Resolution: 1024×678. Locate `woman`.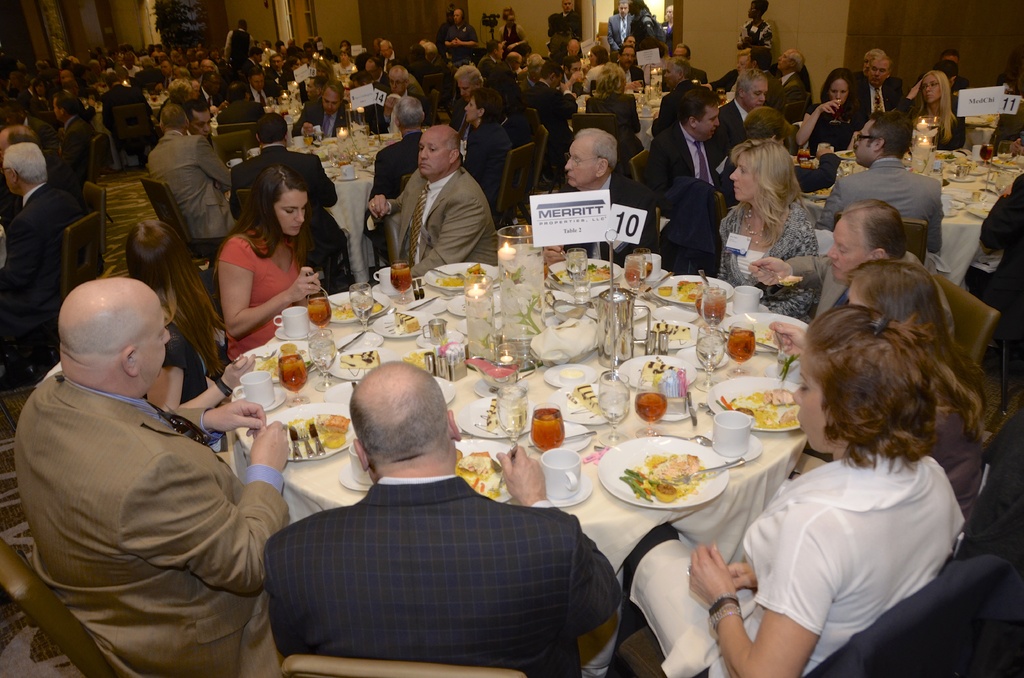
275:54:305:99.
